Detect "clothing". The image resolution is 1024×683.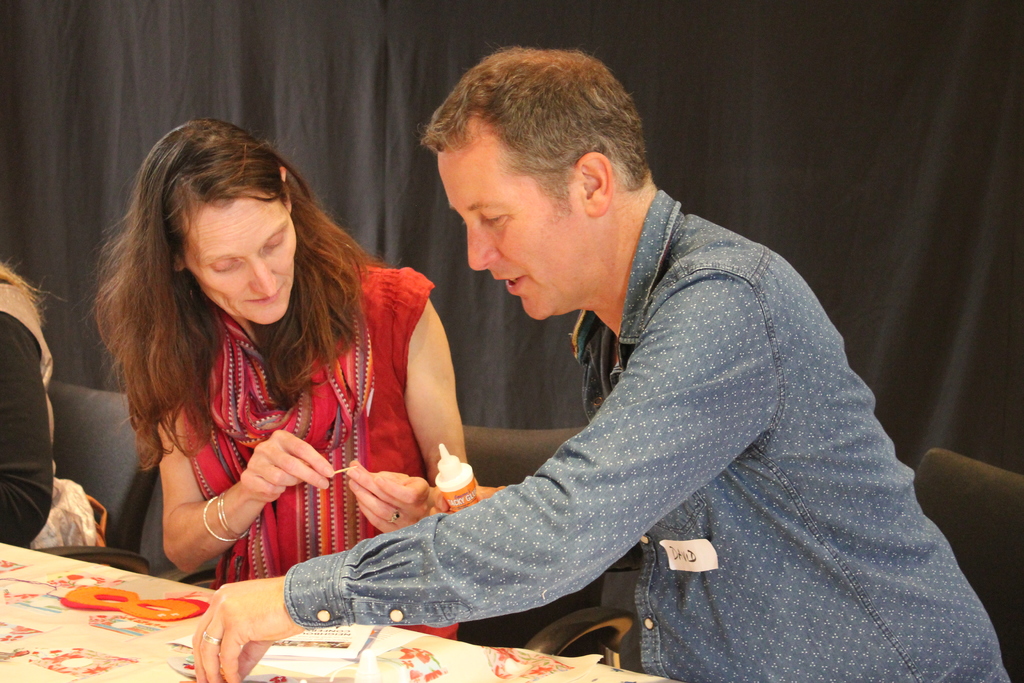
bbox=[0, 264, 52, 552].
